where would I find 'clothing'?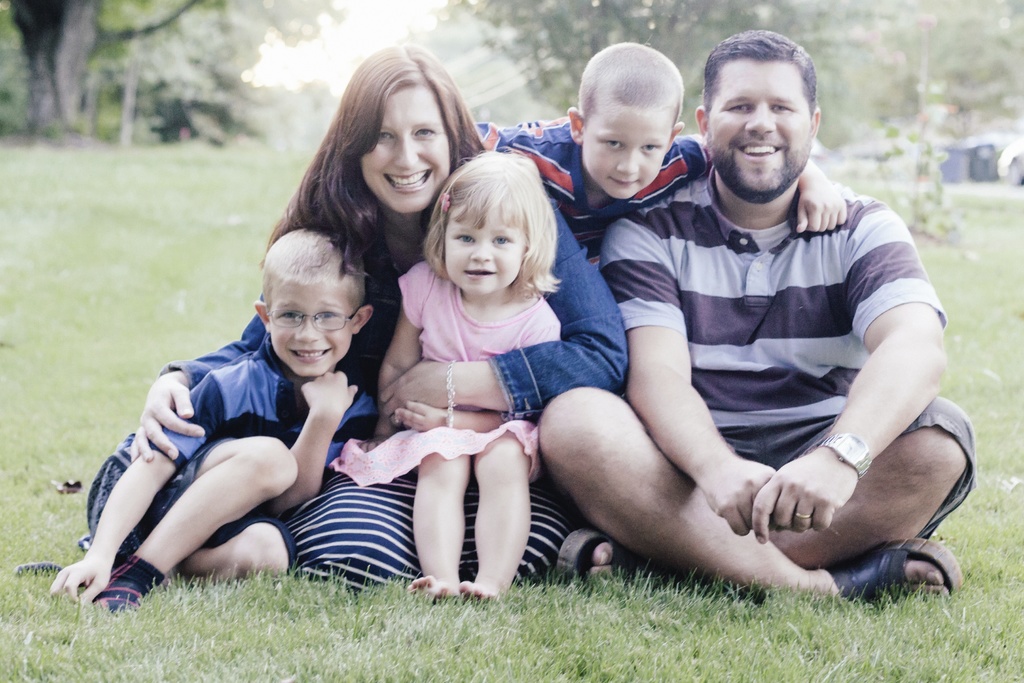
At 586,152,951,582.
